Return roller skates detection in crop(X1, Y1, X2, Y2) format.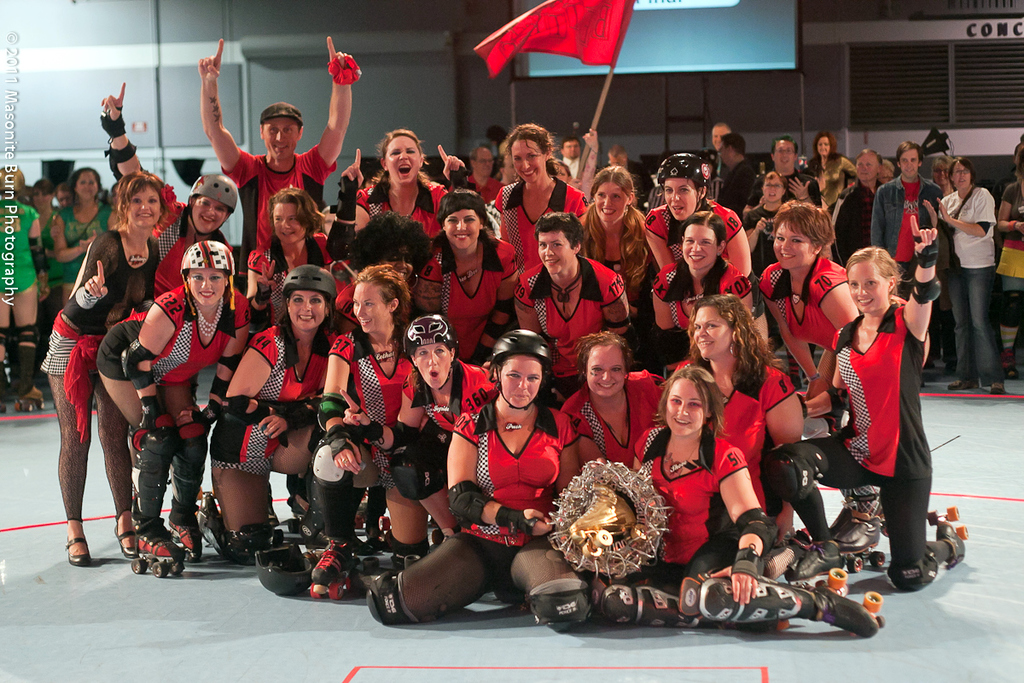
crop(15, 385, 44, 413).
